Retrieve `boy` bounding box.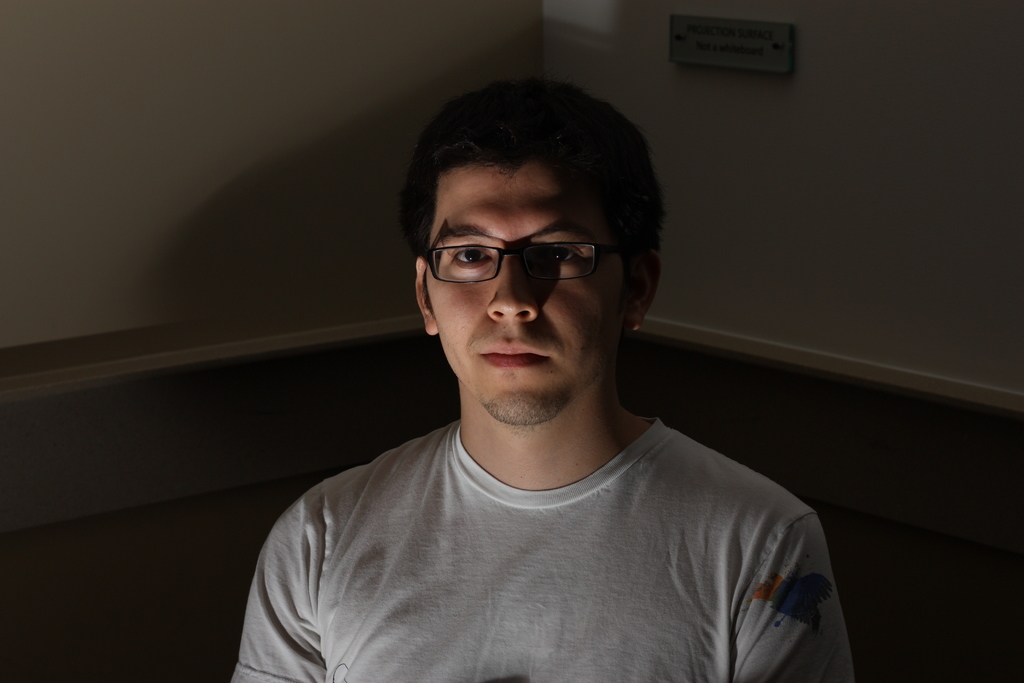
Bounding box: select_region(237, 74, 792, 656).
